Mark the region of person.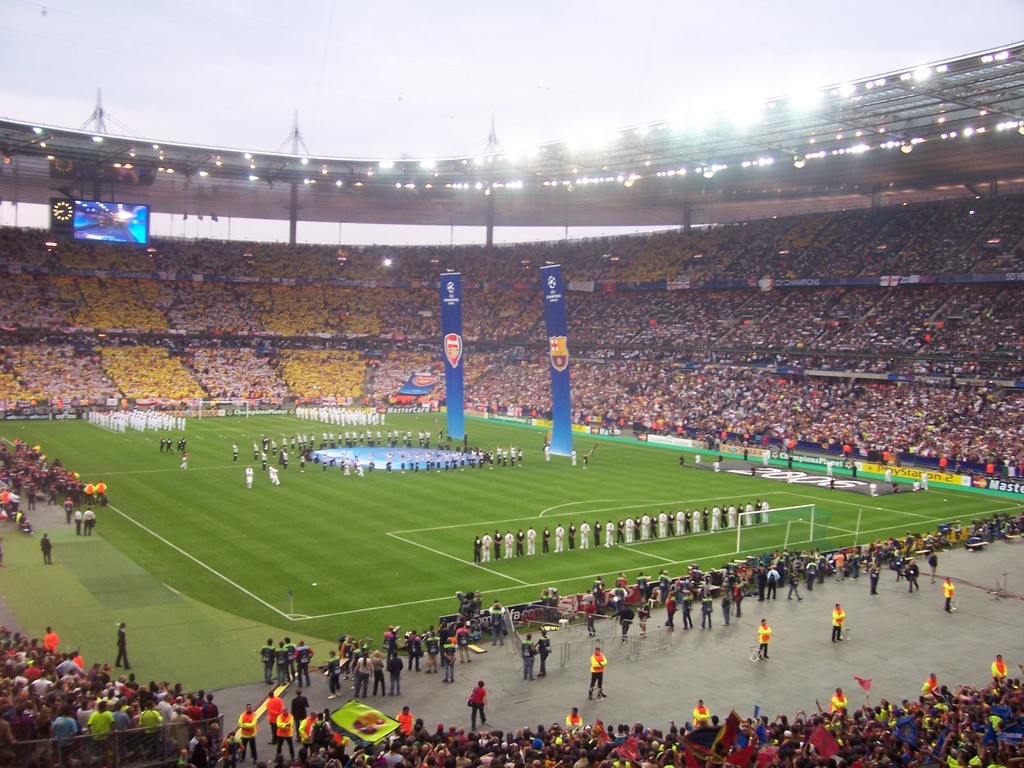
Region: {"left": 668, "top": 514, "right": 674, "bottom": 535}.
